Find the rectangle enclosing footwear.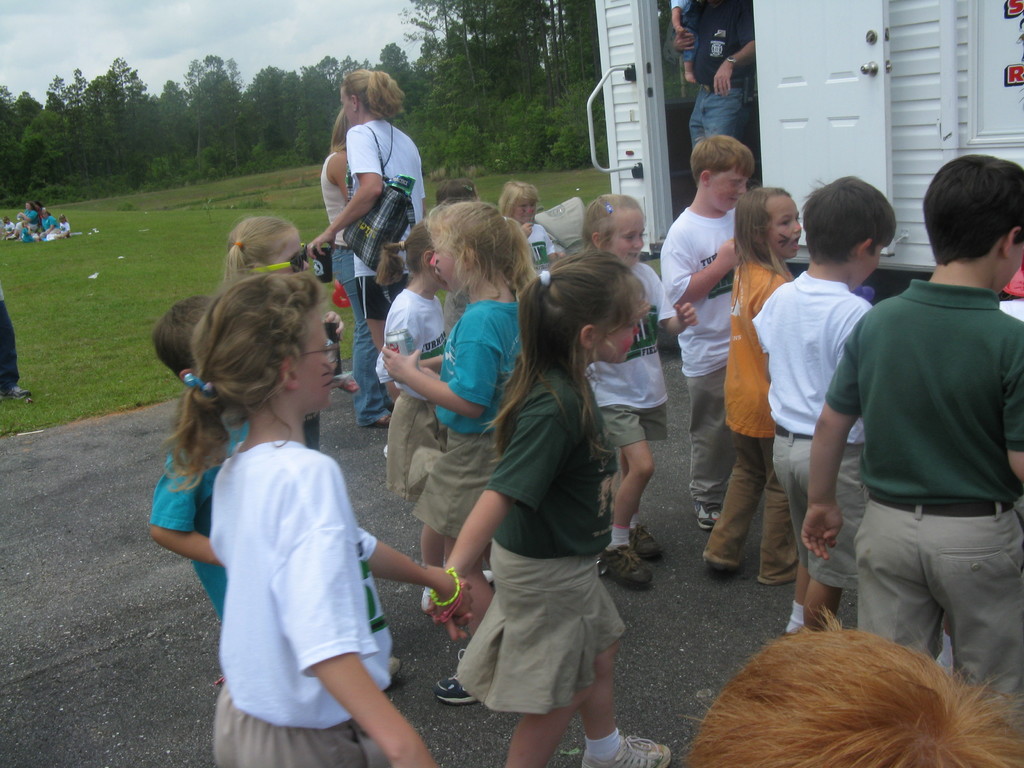
<bbox>604, 536, 655, 587</bbox>.
